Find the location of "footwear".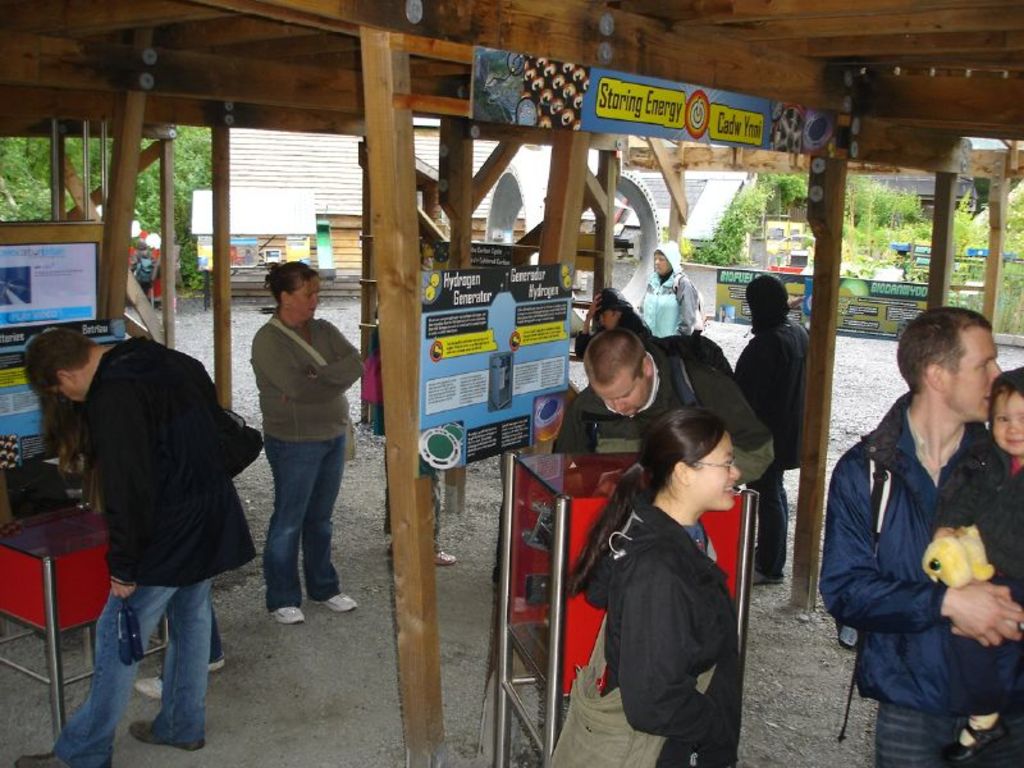
Location: rect(271, 602, 306, 620).
